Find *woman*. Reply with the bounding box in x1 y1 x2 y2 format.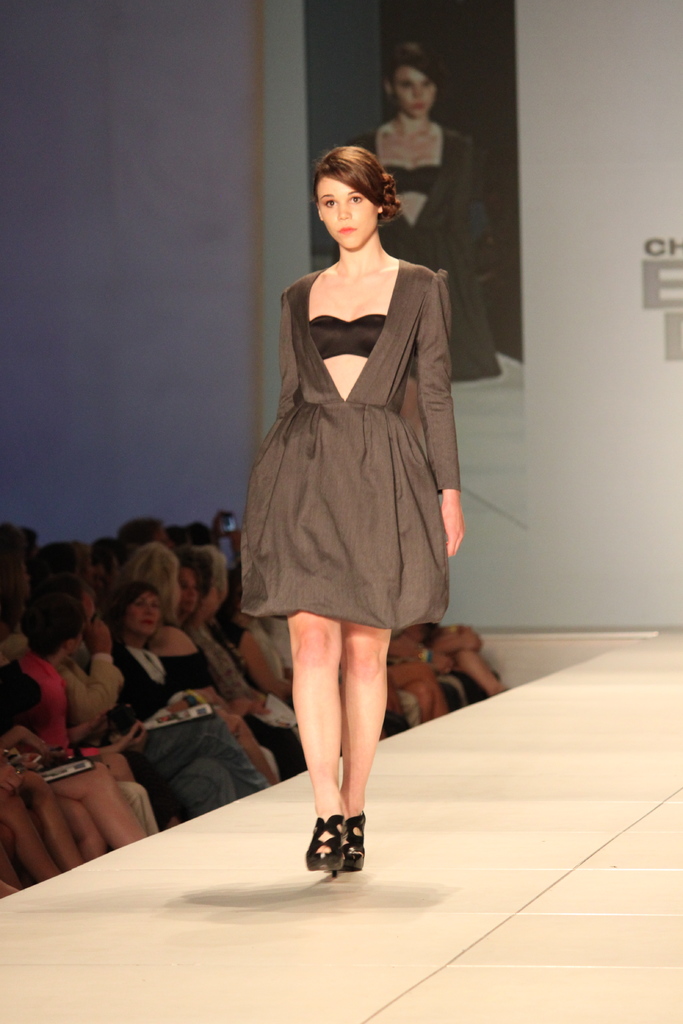
101 582 271 824.
